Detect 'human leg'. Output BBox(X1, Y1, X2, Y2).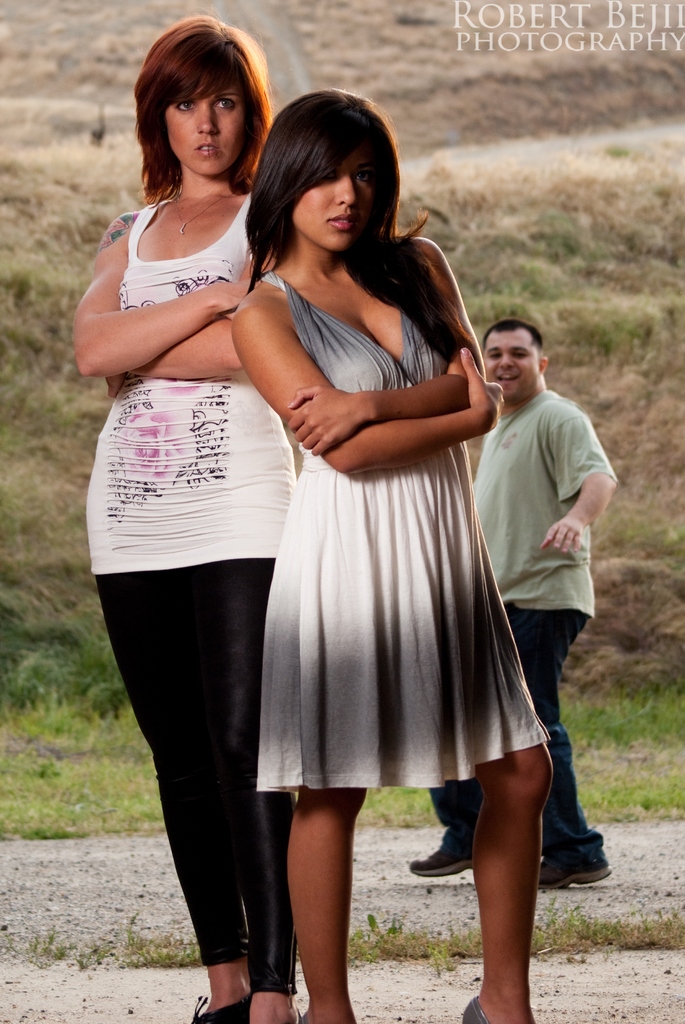
BBox(408, 783, 487, 876).
